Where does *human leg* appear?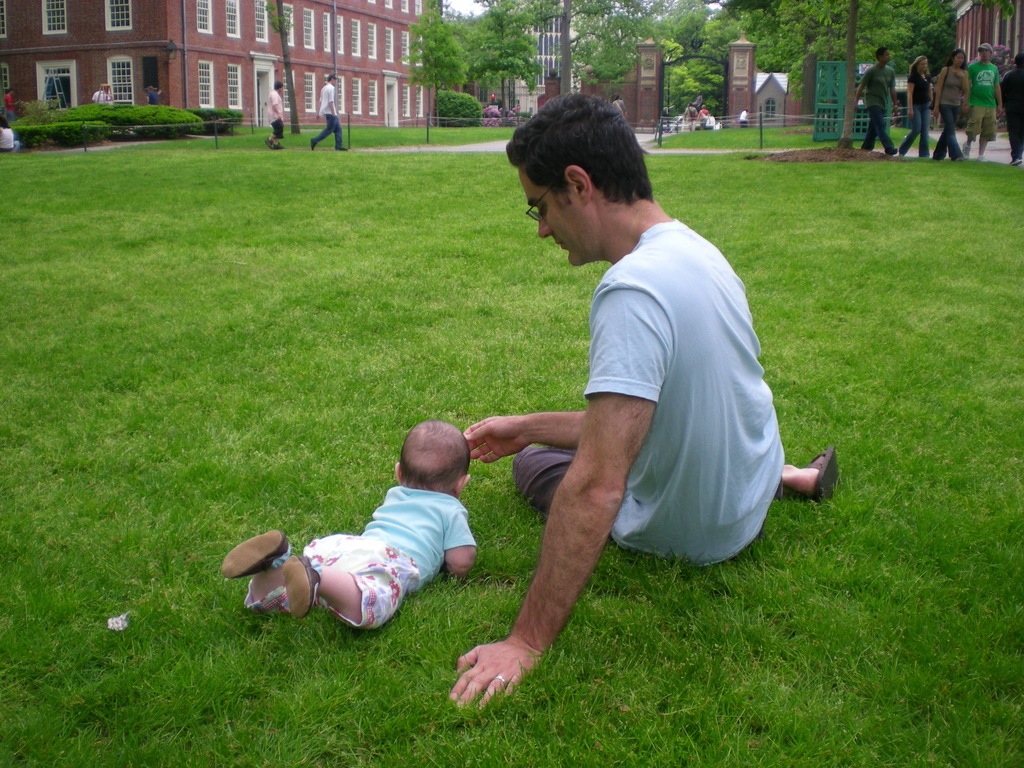
Appears at crop(860, 102, 883, 152).
